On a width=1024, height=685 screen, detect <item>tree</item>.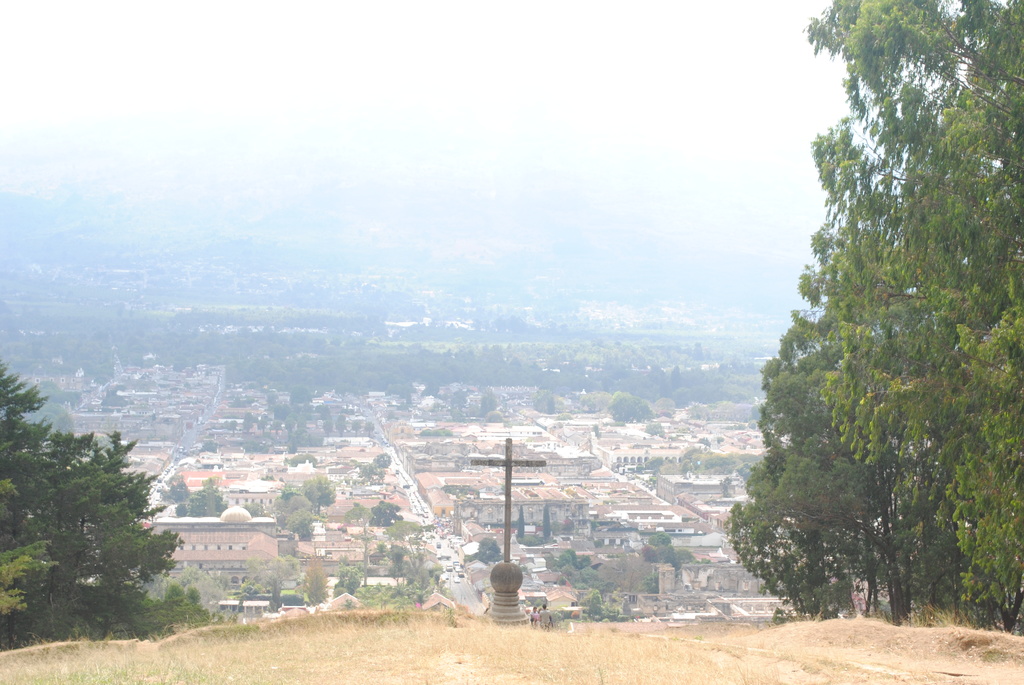
341/500/387/585.
